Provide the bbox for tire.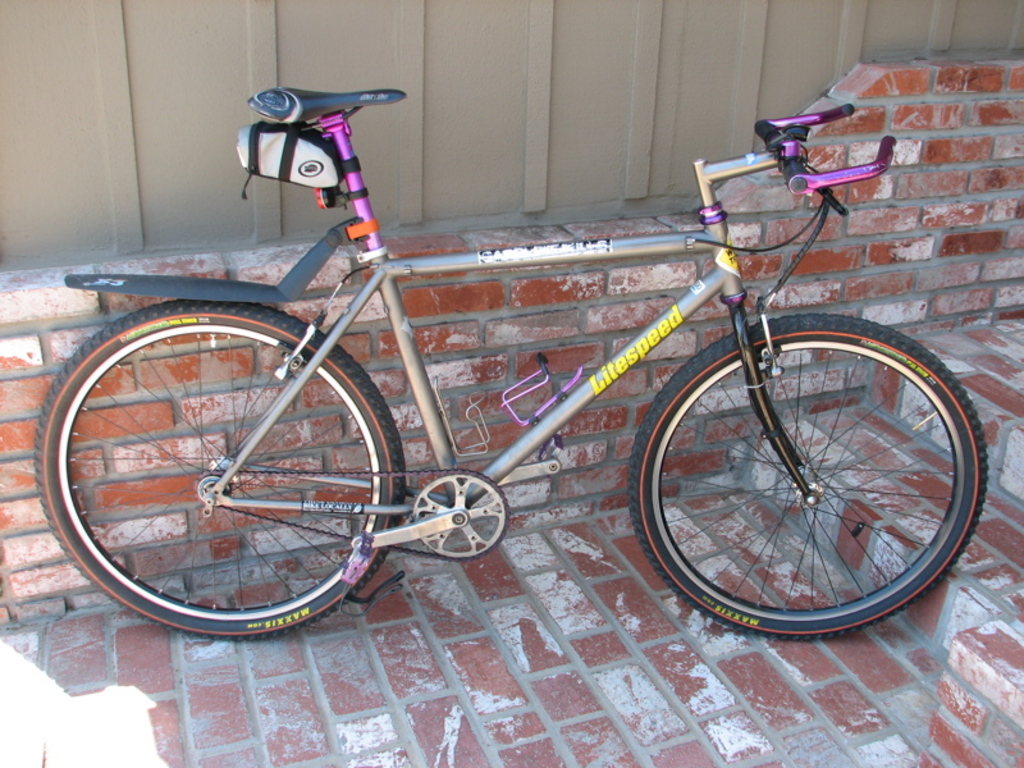
<box>644,308,970,645</box>.
